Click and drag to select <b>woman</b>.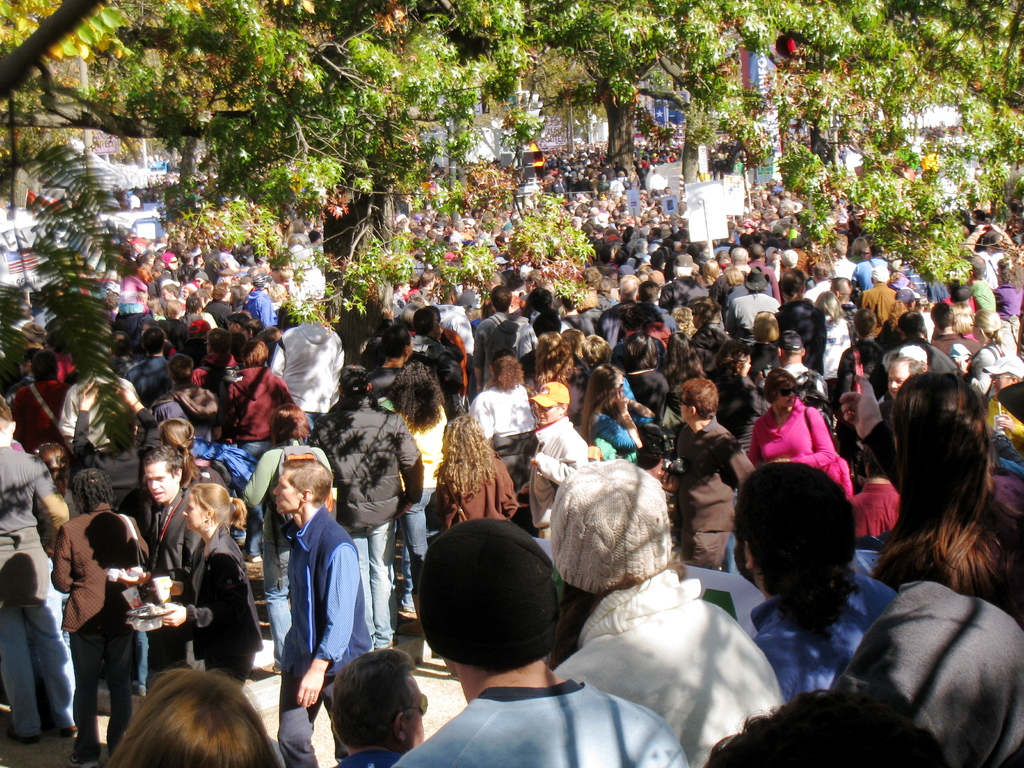
Selection: x1=991 y1=254 x2=1023 y2=318.
